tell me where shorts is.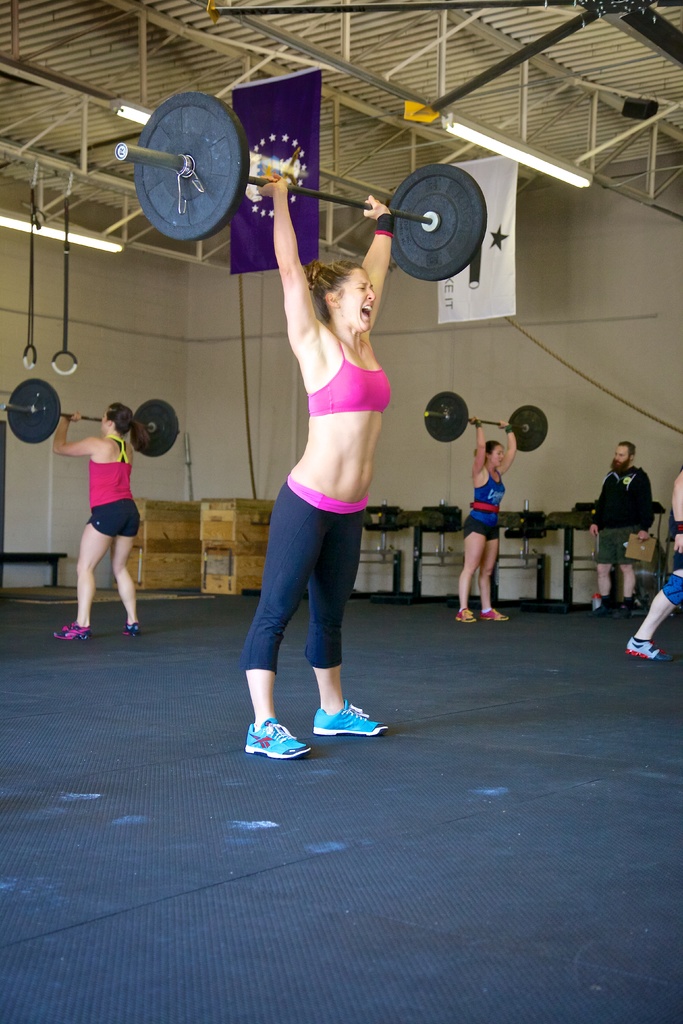
shorts is at (x1=659, y1=571, x2=682, y2=606).
